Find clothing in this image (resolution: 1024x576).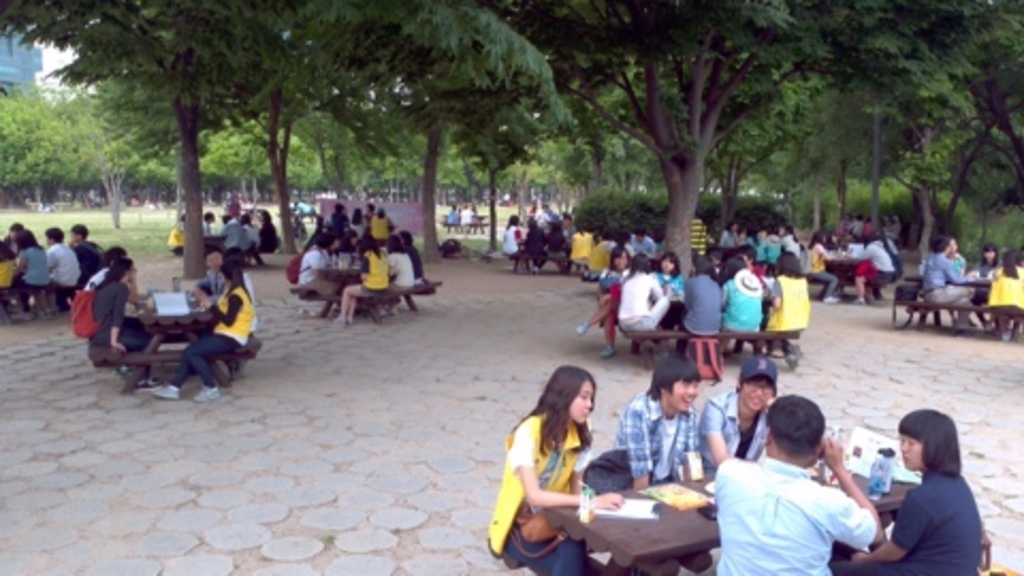
(486,407,597,574).
